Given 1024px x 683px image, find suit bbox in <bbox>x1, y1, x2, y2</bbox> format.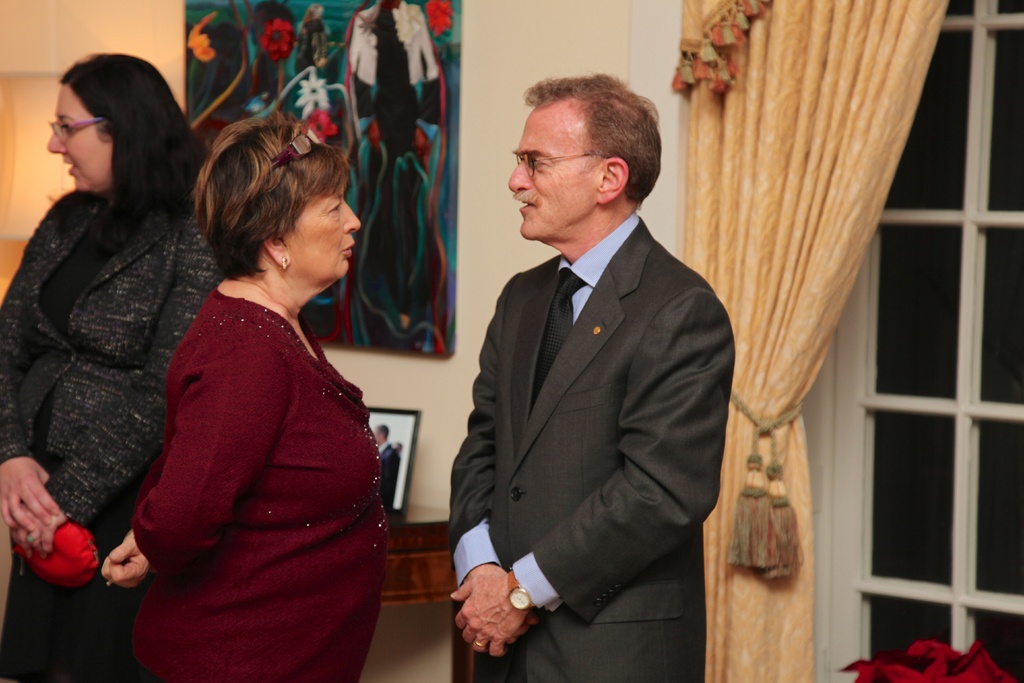
<bbox>383, 443, 401, 512</bbox>.
